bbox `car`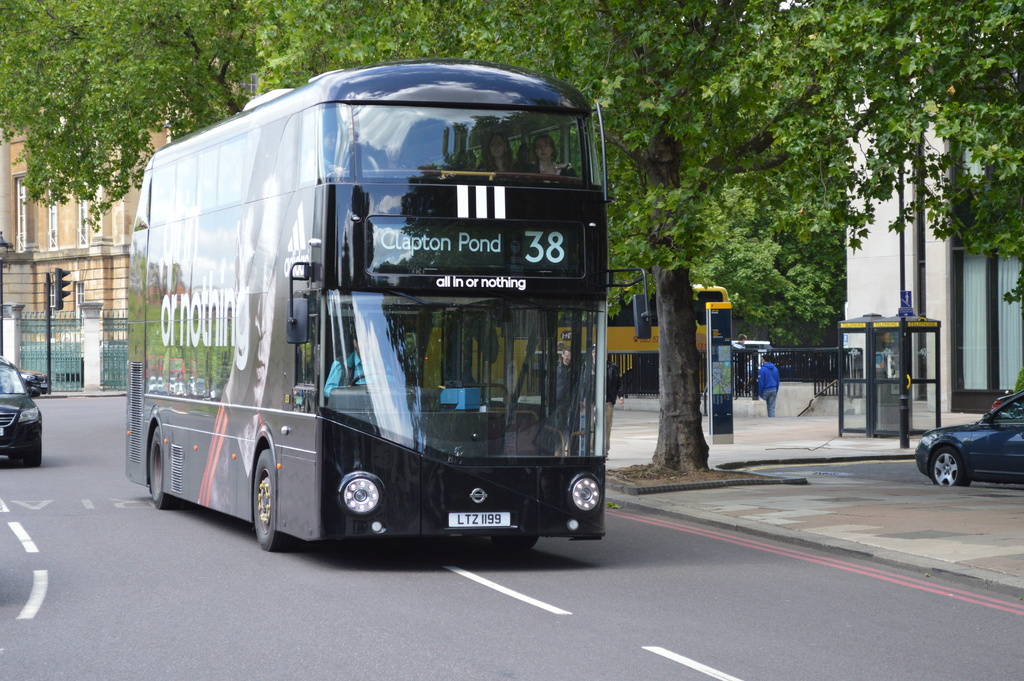
select_region(0, 356, 41, 468)
